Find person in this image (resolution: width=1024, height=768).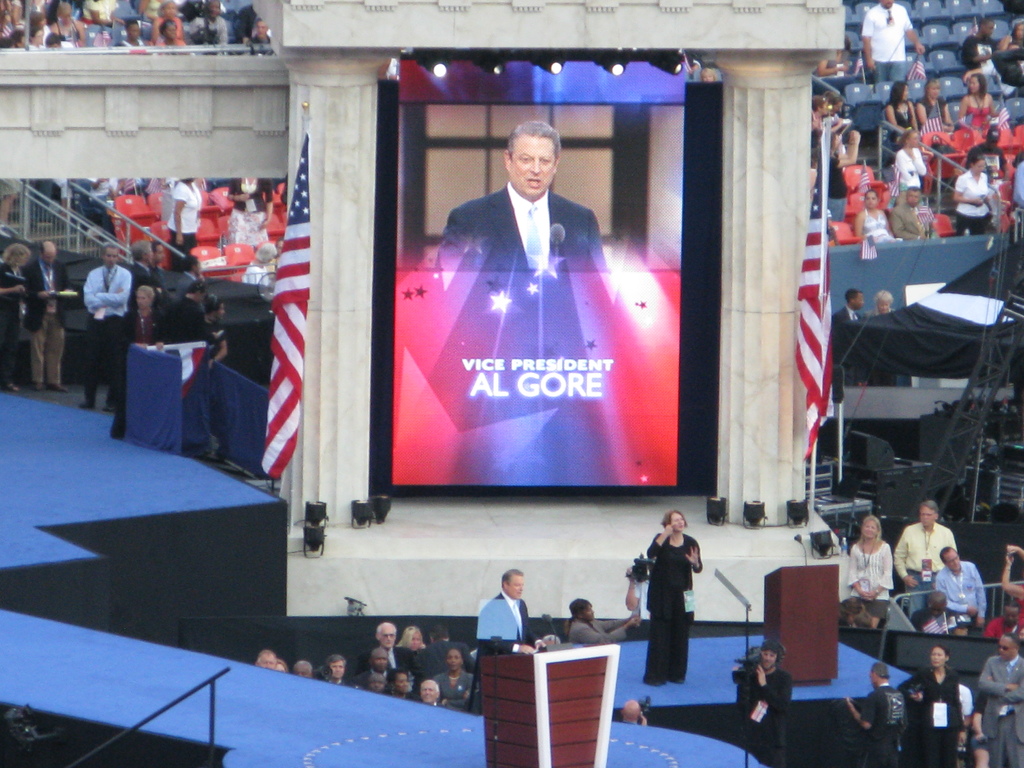
<region>952, 154, 994, 239</region>.
